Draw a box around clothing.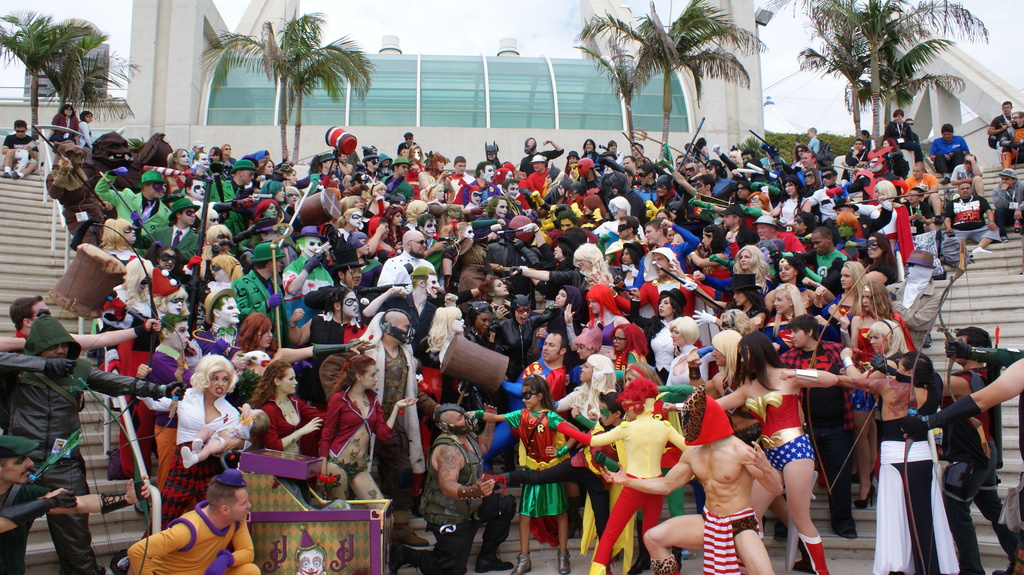
814 181 847 218.
